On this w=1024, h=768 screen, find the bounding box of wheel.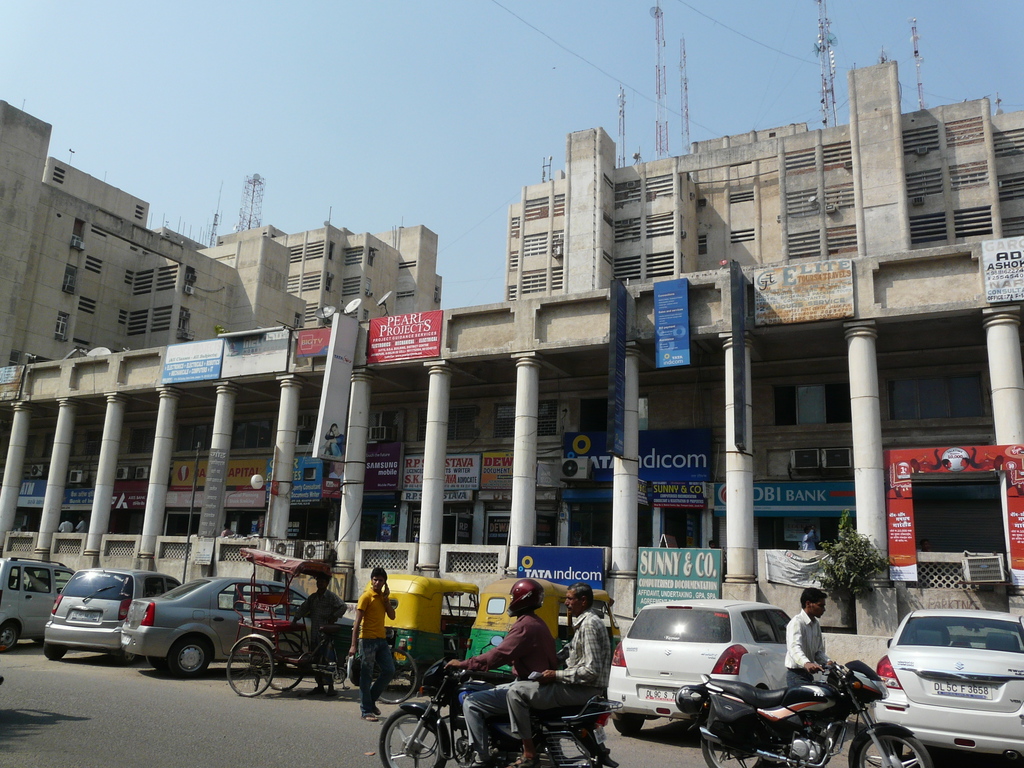
Bounding box: bbox(700, 717, 775, 767).
